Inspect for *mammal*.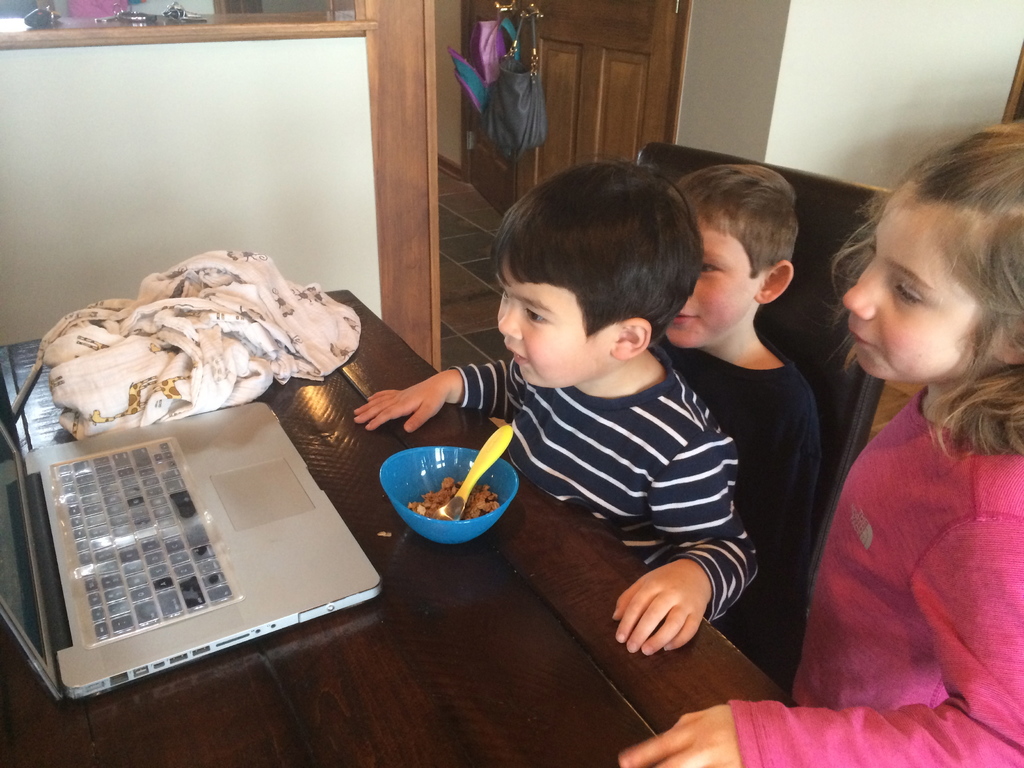
Inspection: <region>771, 147, 1023, 719</region>.
